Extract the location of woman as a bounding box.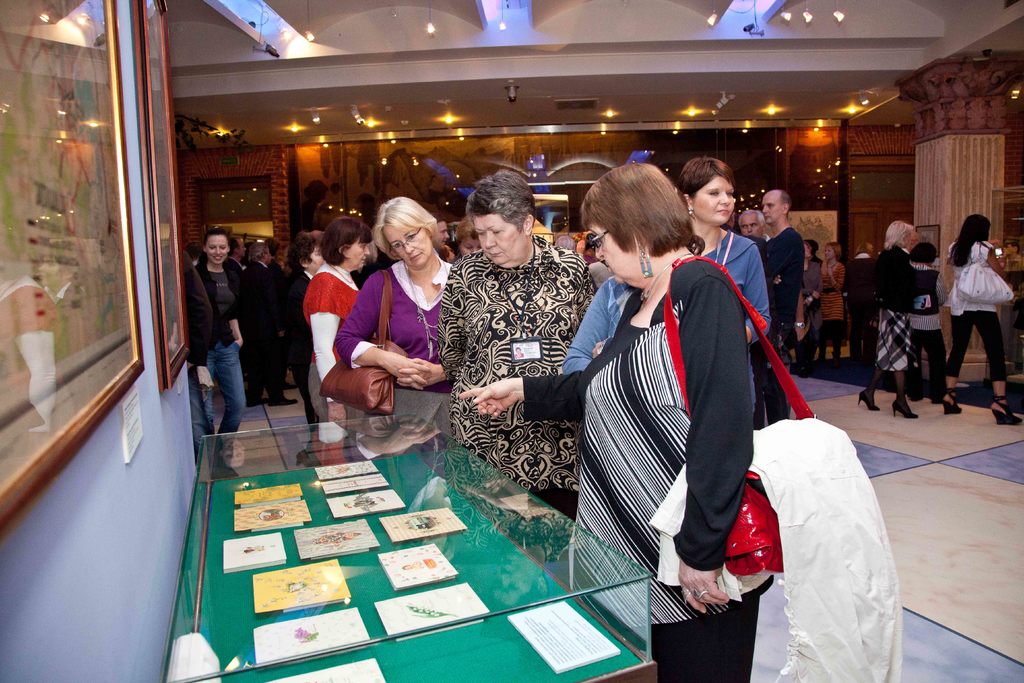
905, 243, 948, 404.
